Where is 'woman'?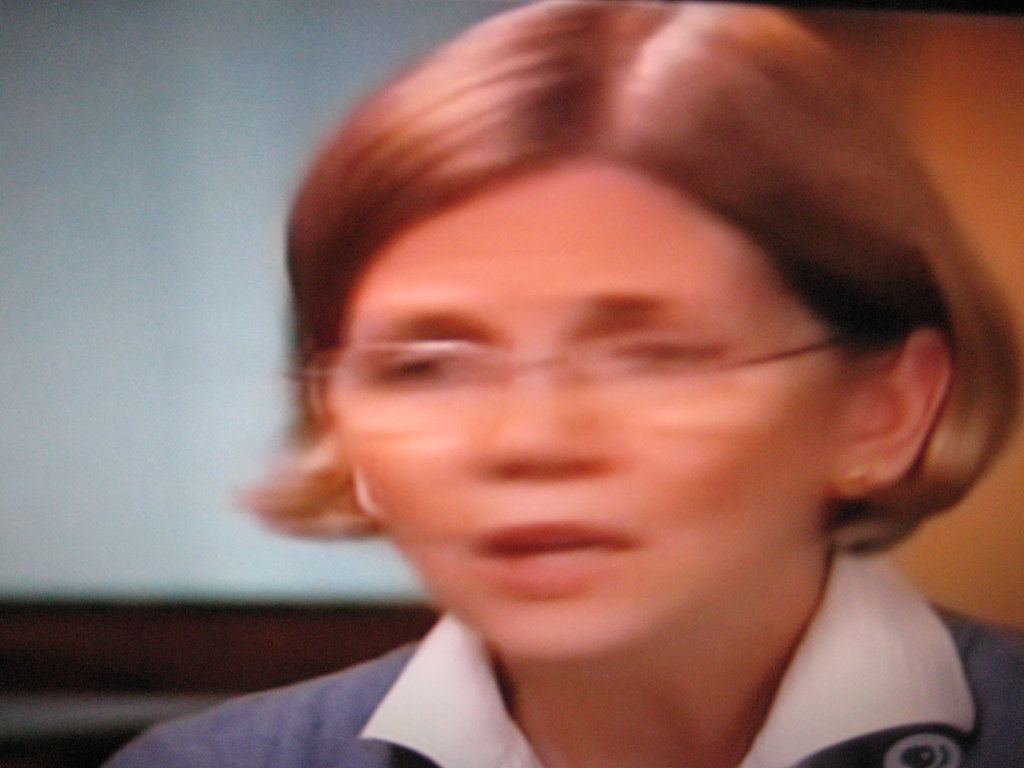
bbox=[99, 0, 1023, 767].
